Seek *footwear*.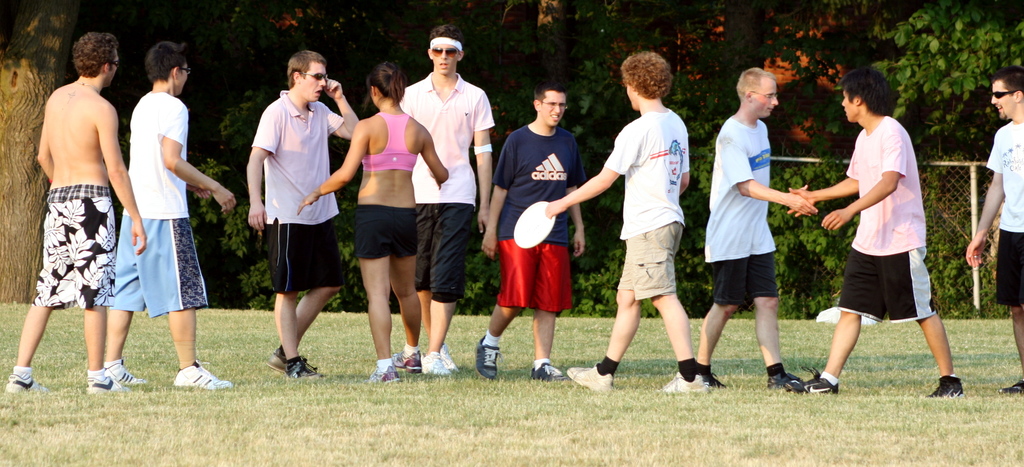
{"x1": 266, "y1": 346, "x2": 286, "y2": 377}.
